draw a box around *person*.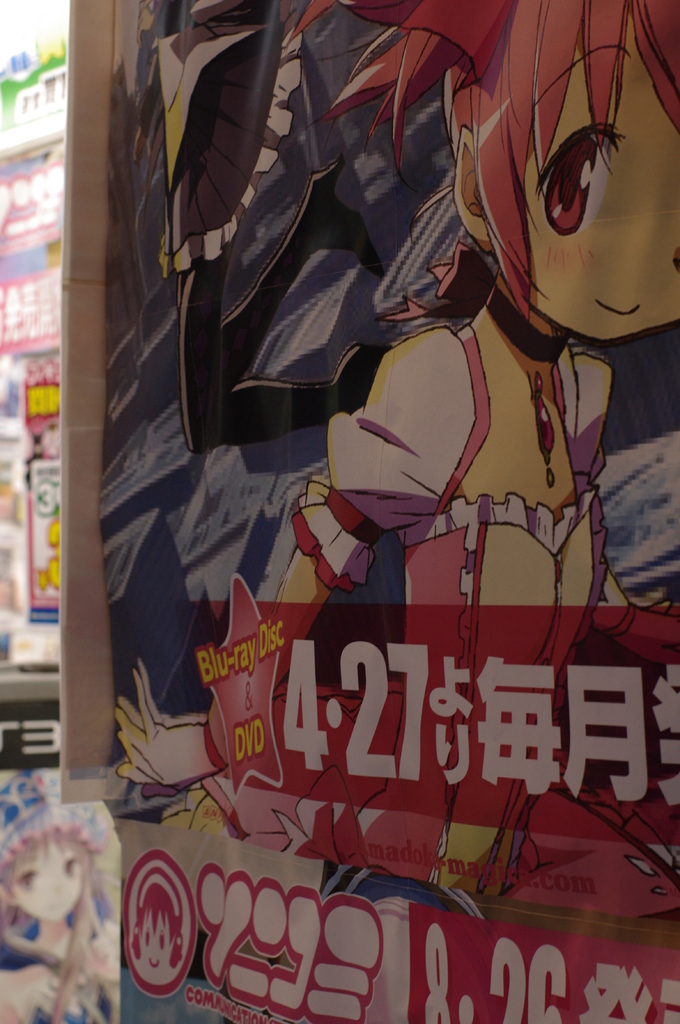
locate(280, 0, 679, 916).
